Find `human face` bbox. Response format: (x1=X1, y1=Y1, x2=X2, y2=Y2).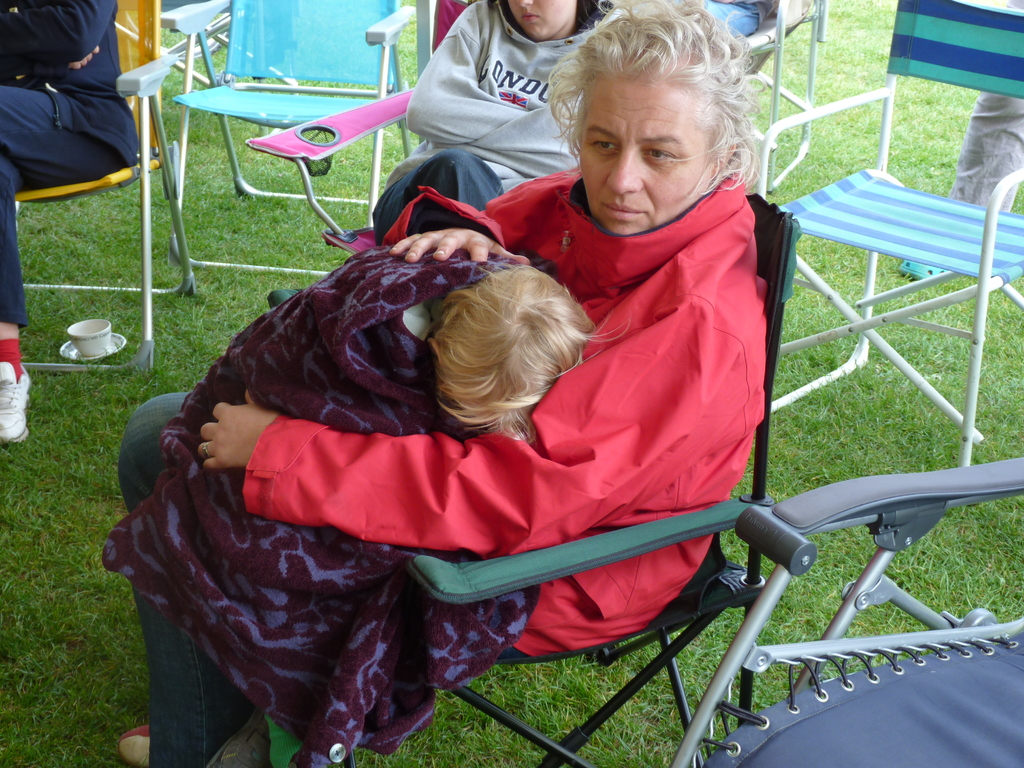
(x1=509, y1=0, x2=575, y2=38).
